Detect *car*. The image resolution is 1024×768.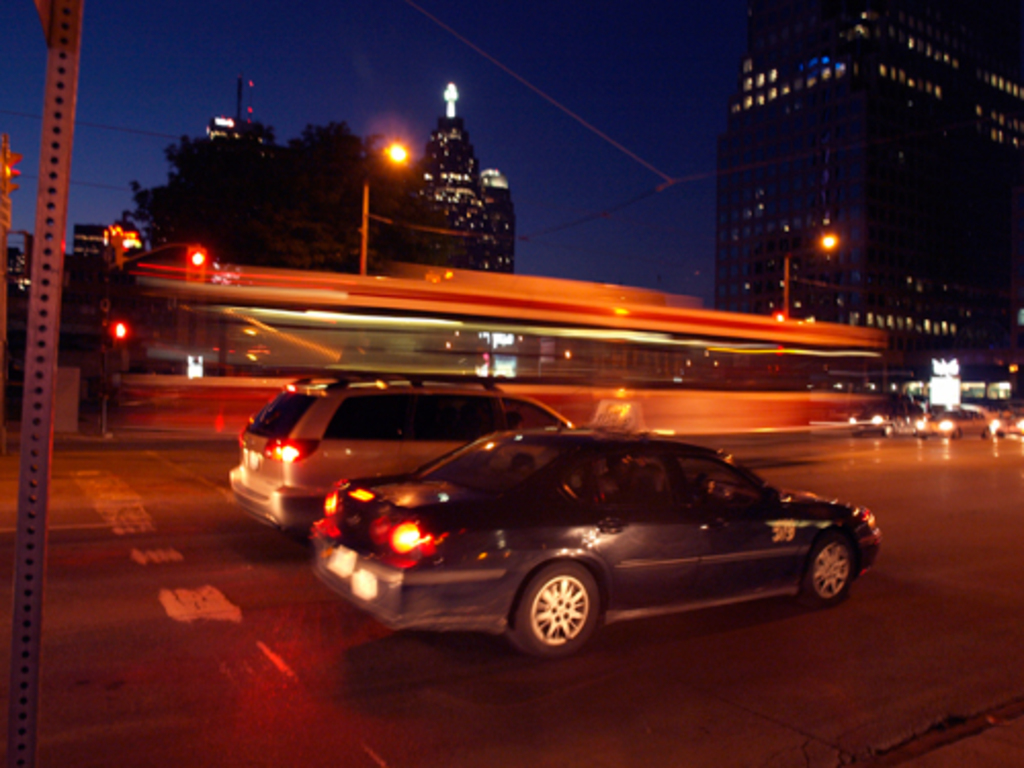
box=[842, 399, 928, 438].
